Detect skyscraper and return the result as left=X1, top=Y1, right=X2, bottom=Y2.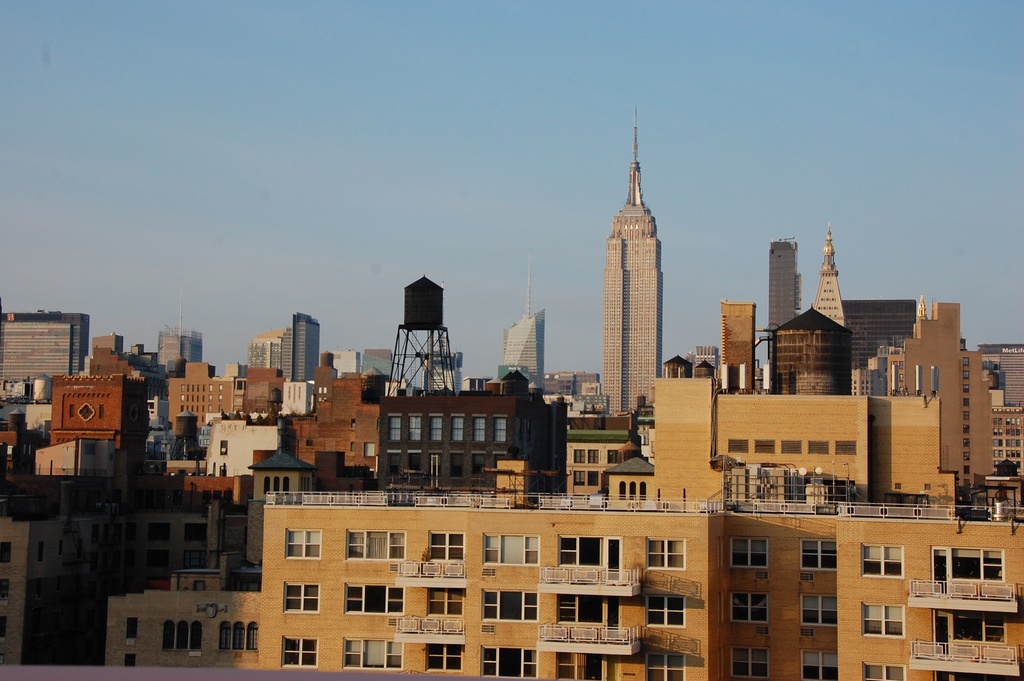
left=289, top=347, right=380, bottom=470.
